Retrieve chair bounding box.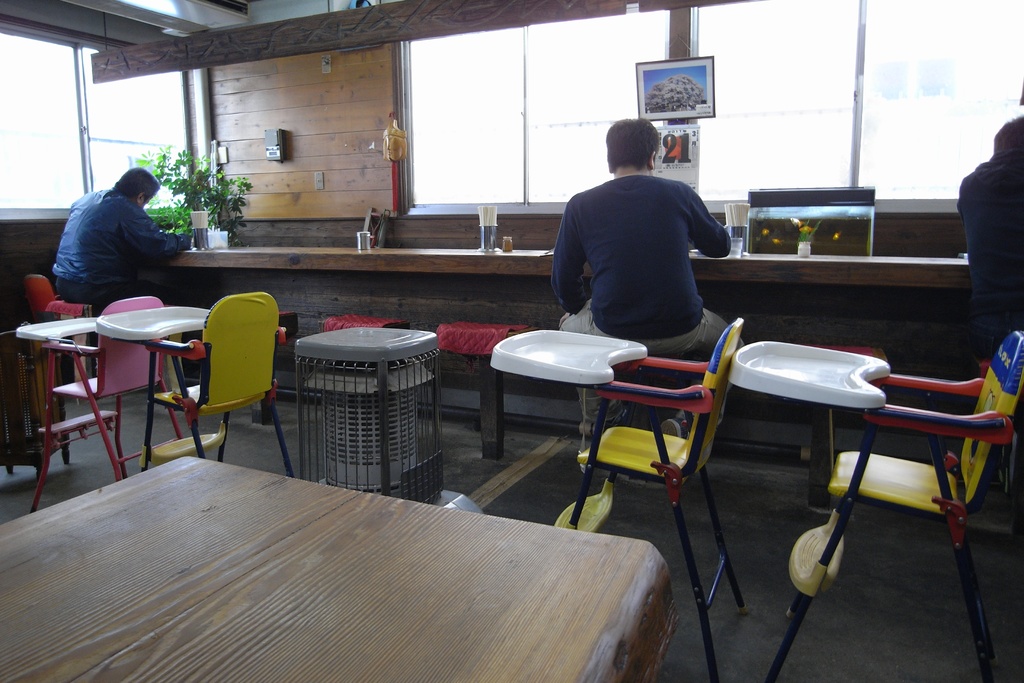
Bounding box: 796, 306, 1014, 634.
